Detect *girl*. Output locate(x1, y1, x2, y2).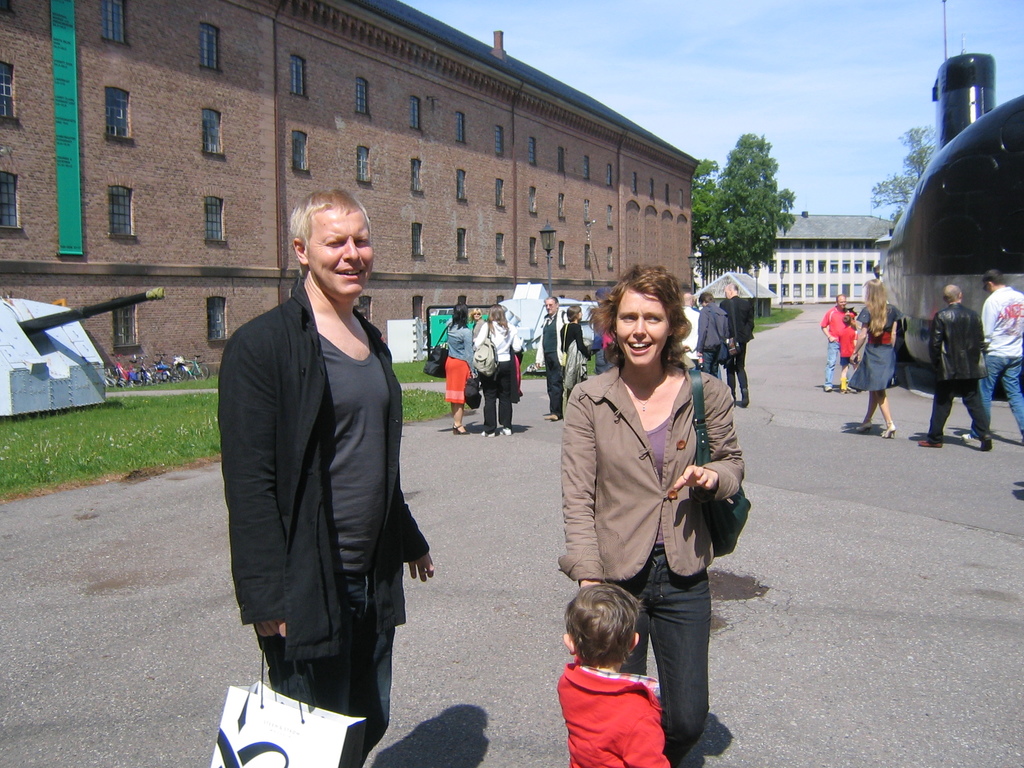
locate(444, 300, 475, 435).
